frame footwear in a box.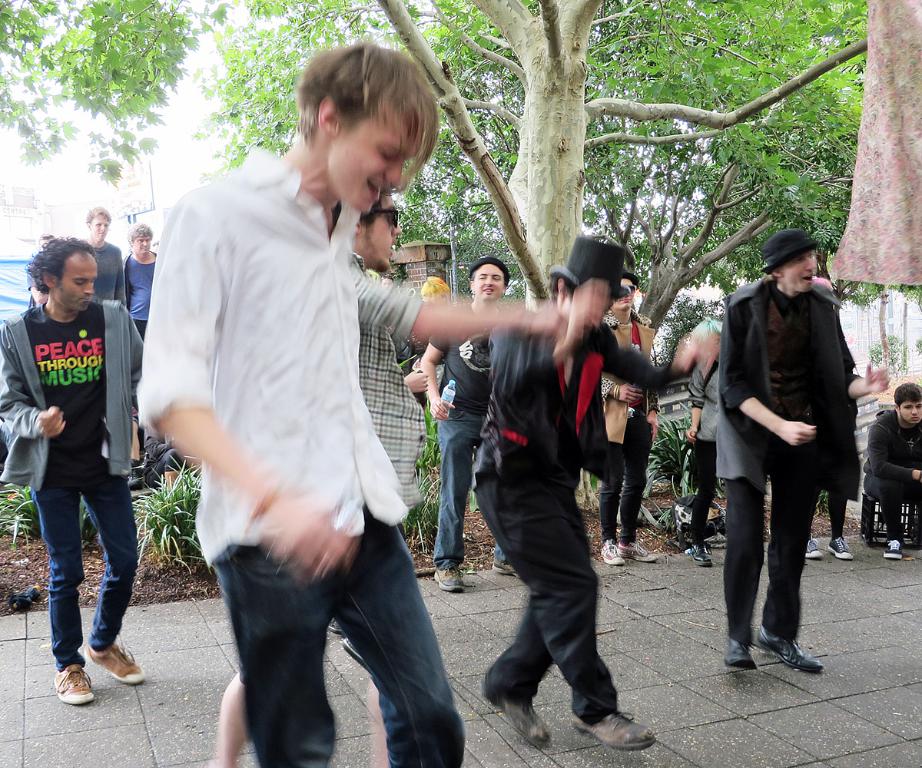
crop(693, 541, 713, 566).
